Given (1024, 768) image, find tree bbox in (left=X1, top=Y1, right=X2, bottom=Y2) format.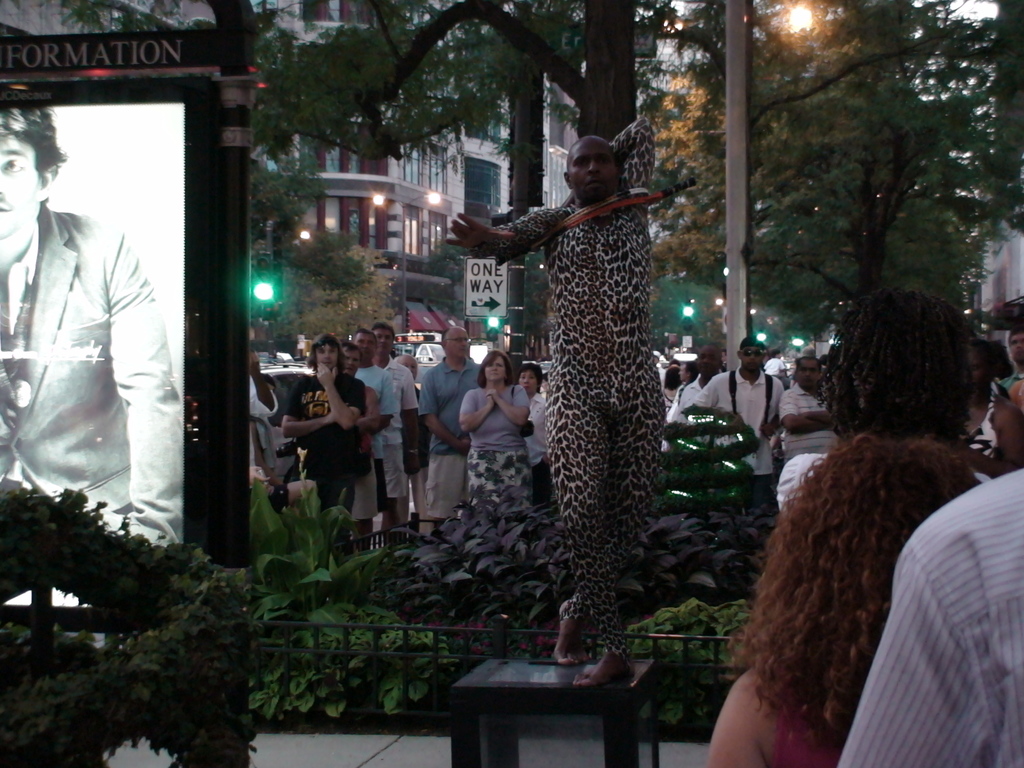
(left=705, top=45, right=1006, bottom=365).
